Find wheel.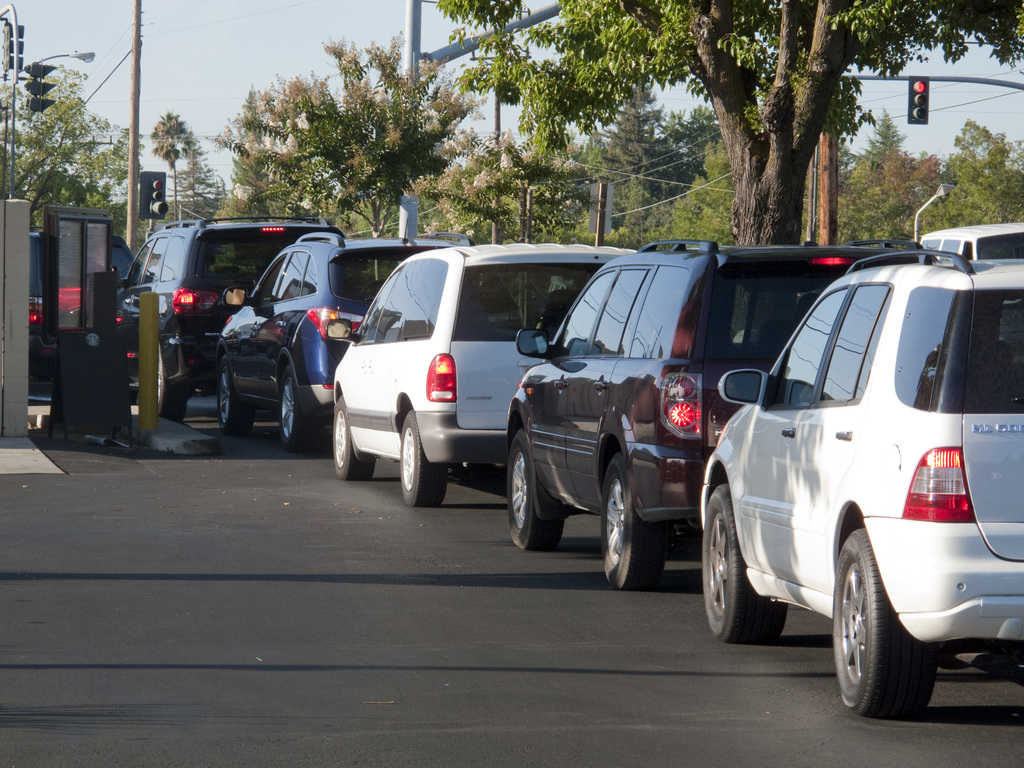
(left=604, top=452, right=666, bottom=590).
